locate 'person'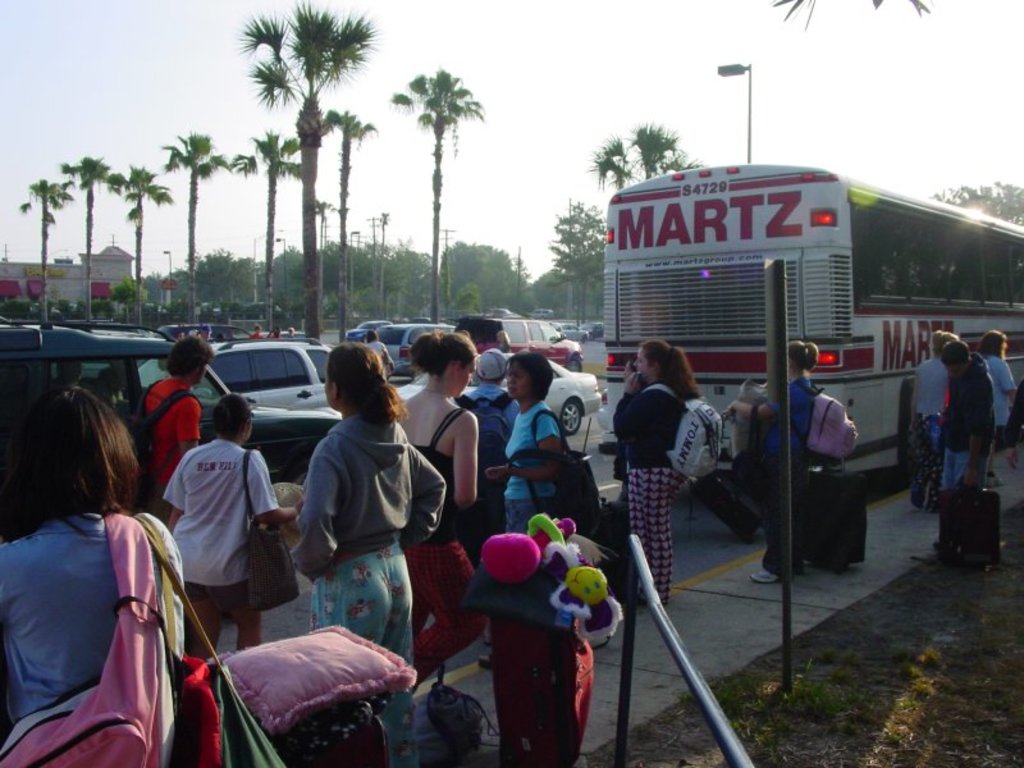
[726, 338, 861, 586]
